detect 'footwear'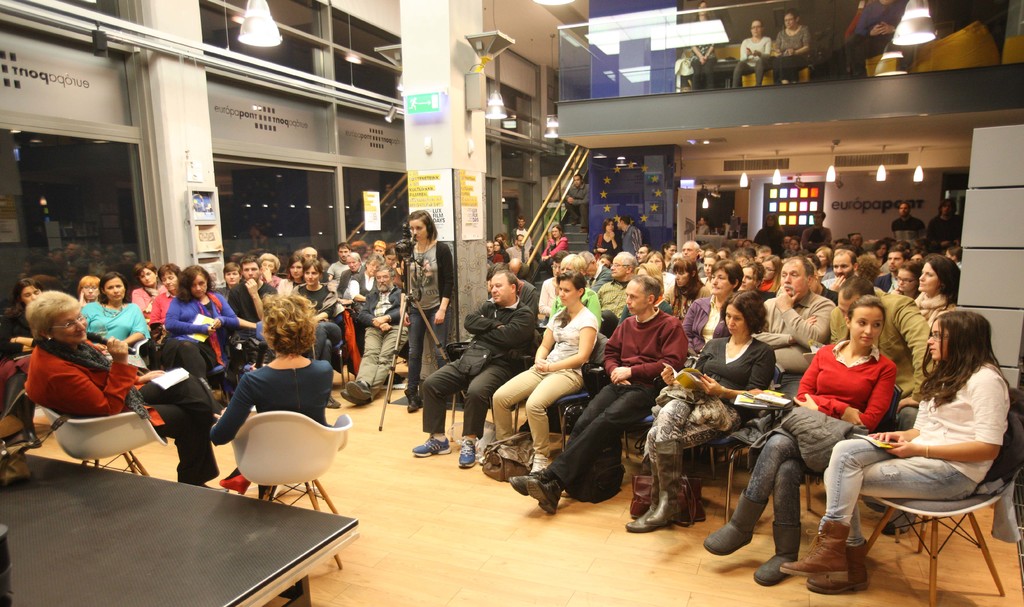
select_region(327, 393, 339, 407)
